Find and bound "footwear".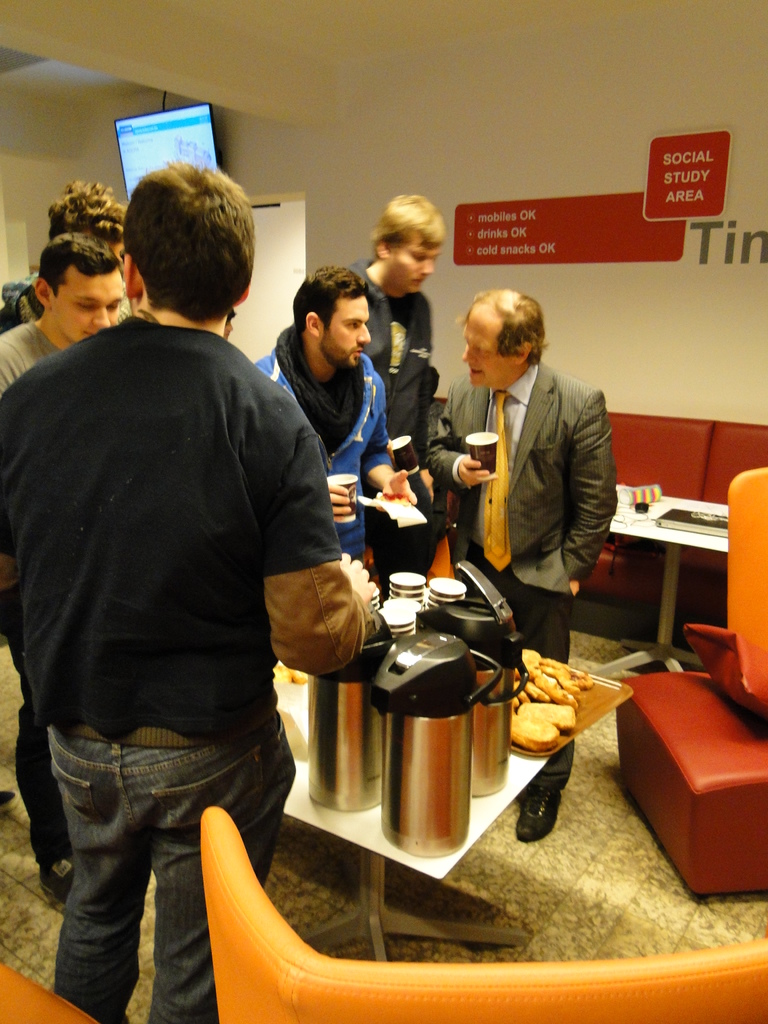
Bound: <box>42,855,77,908</box>.
